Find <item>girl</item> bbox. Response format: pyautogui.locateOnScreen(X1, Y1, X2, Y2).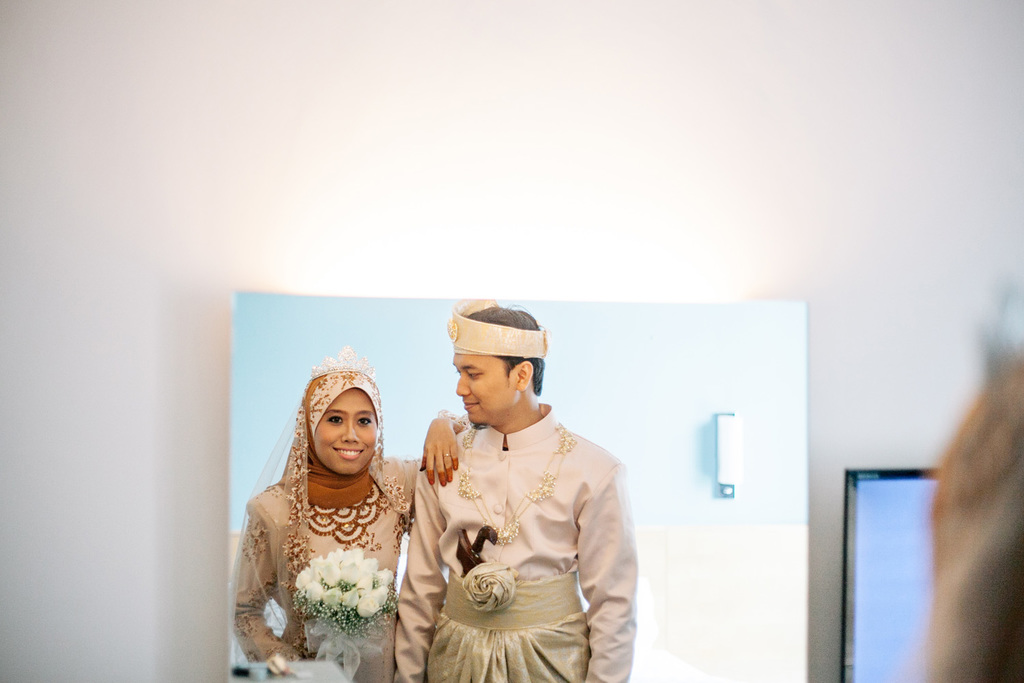
pyautogui.locateOnScreen(233, 351, 461, 682).
